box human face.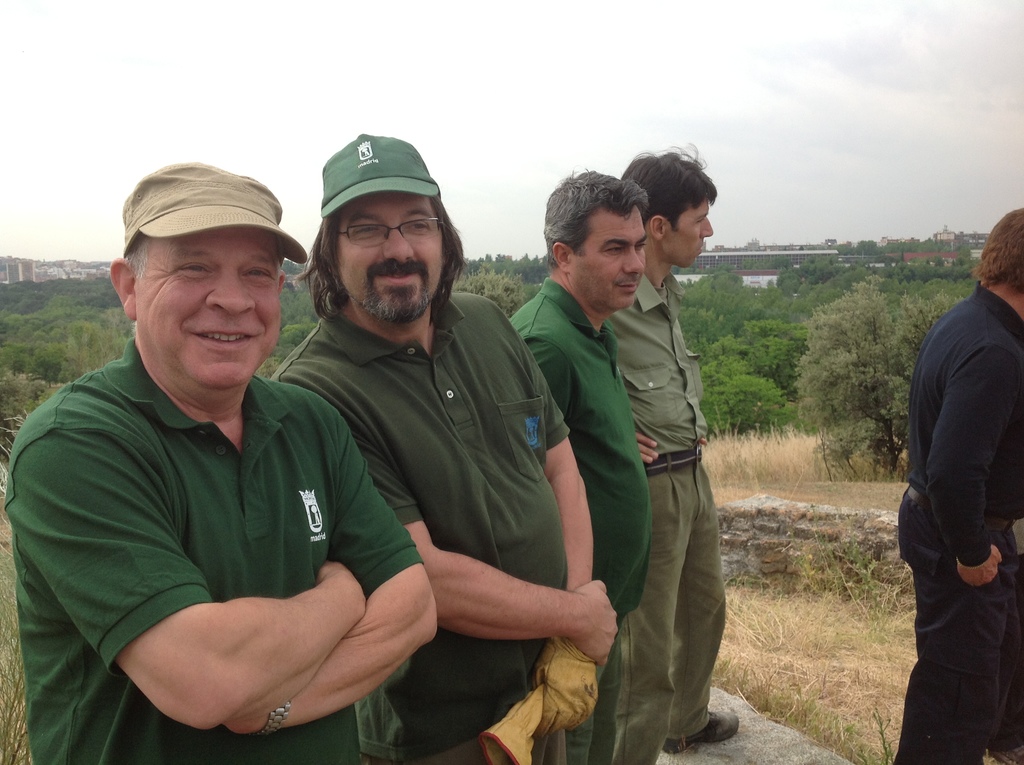
(left=550, top=209, right=641, bottom=314).
